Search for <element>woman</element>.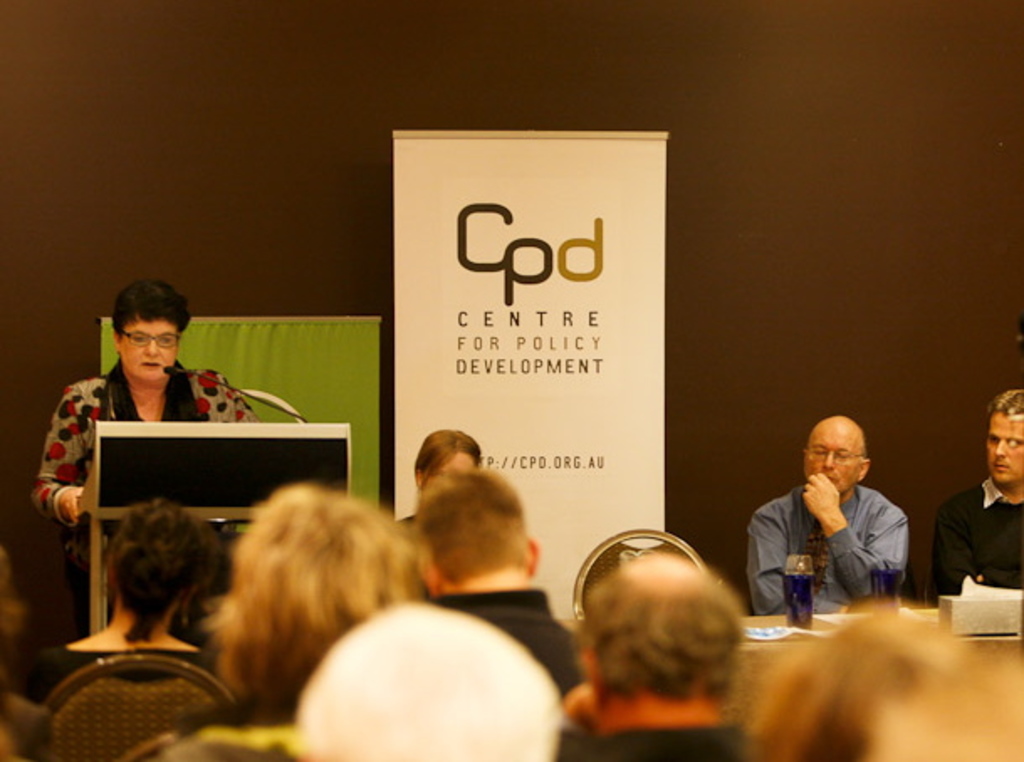
Found at select_region(34, 274, 255, 522).
